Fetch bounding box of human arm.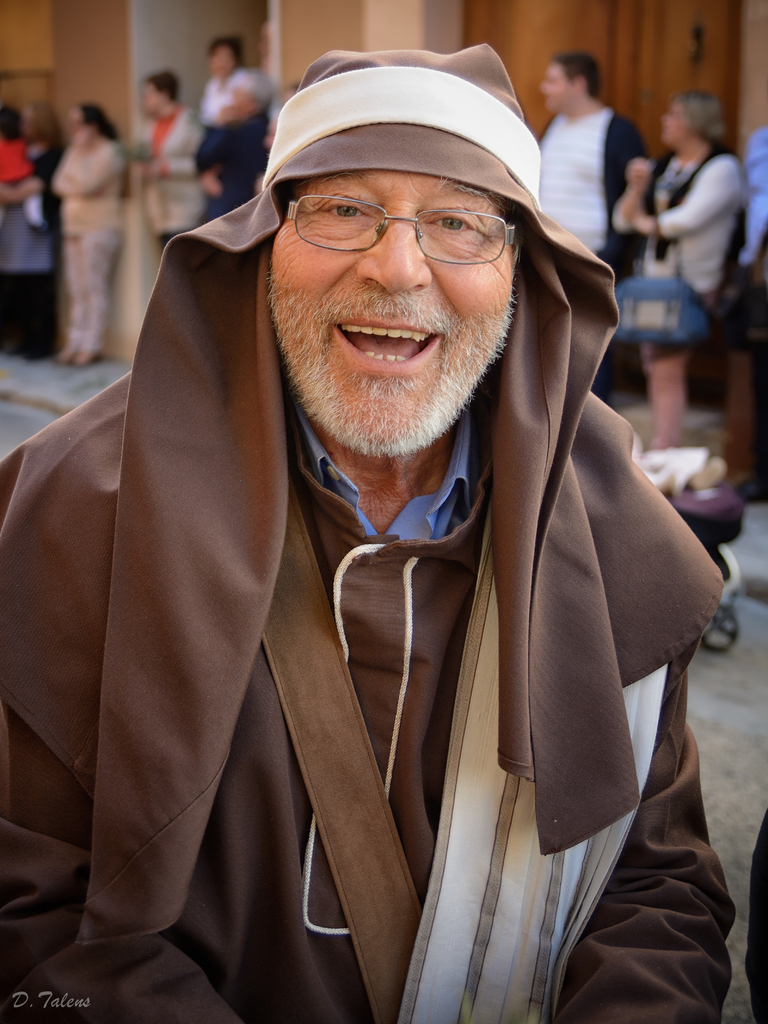
Bbox: <region>656, 154, 742, 253</region>.
